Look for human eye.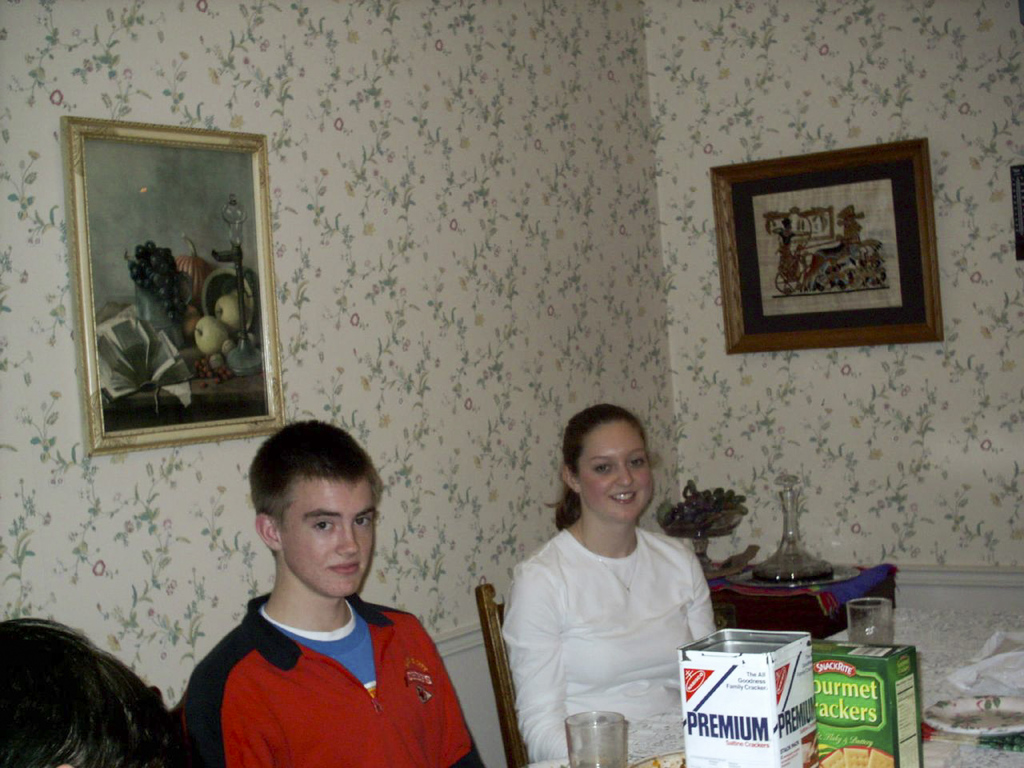
Found: <bbox>630, 454, 649, 472</bbox>.
